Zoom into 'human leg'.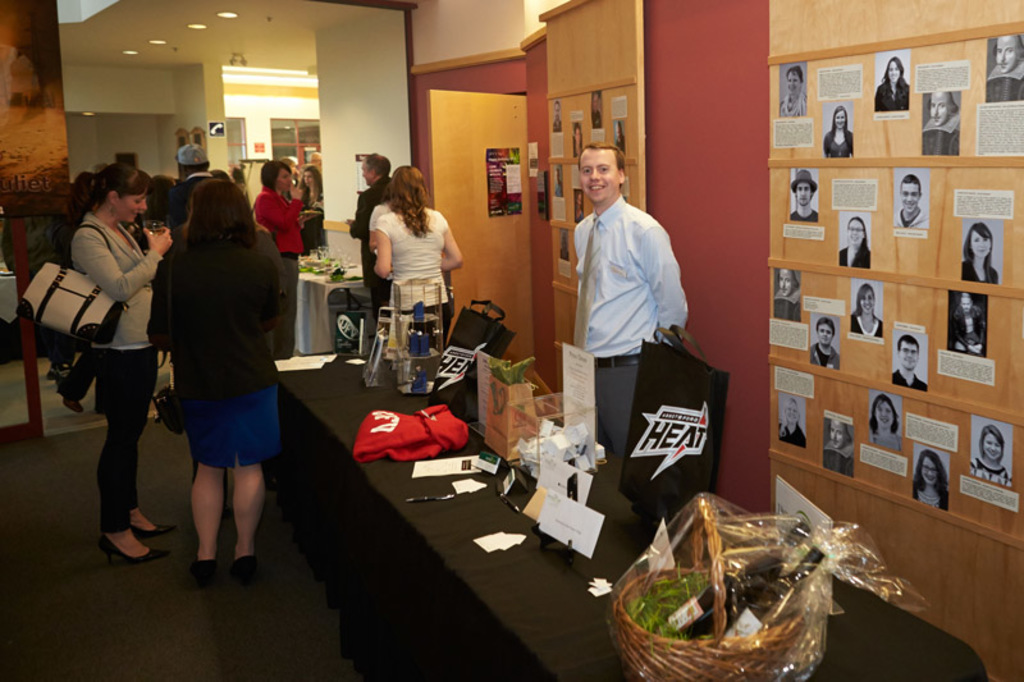
Zoom target: box(124, 349, 175, 534).
